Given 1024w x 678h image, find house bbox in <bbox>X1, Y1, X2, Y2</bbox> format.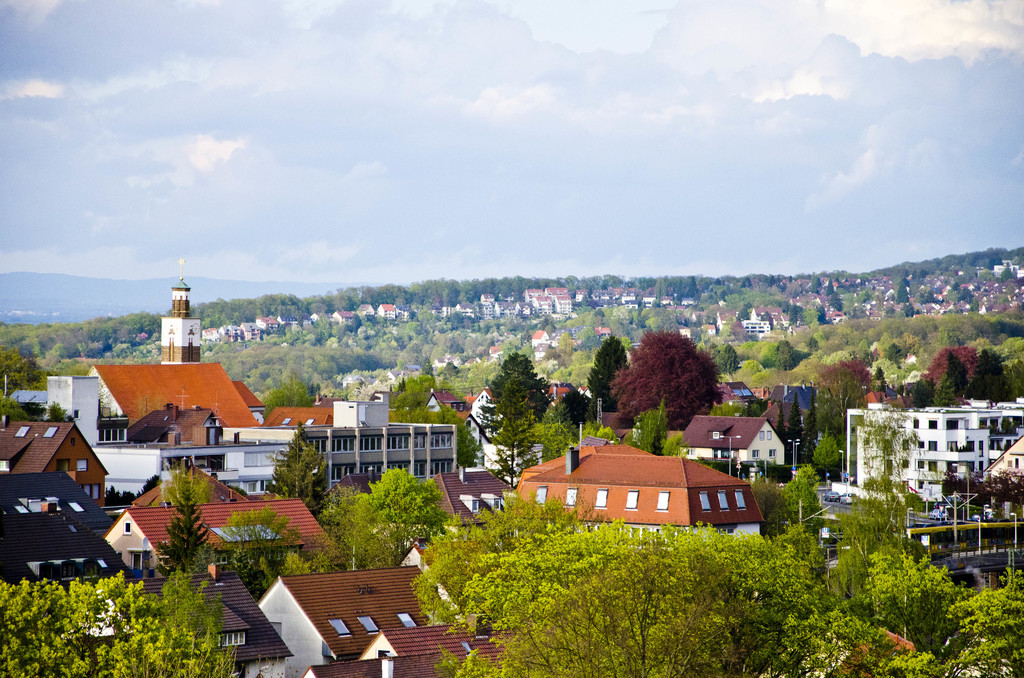
<bbox>690, 309, 710, 324</bbox>.
